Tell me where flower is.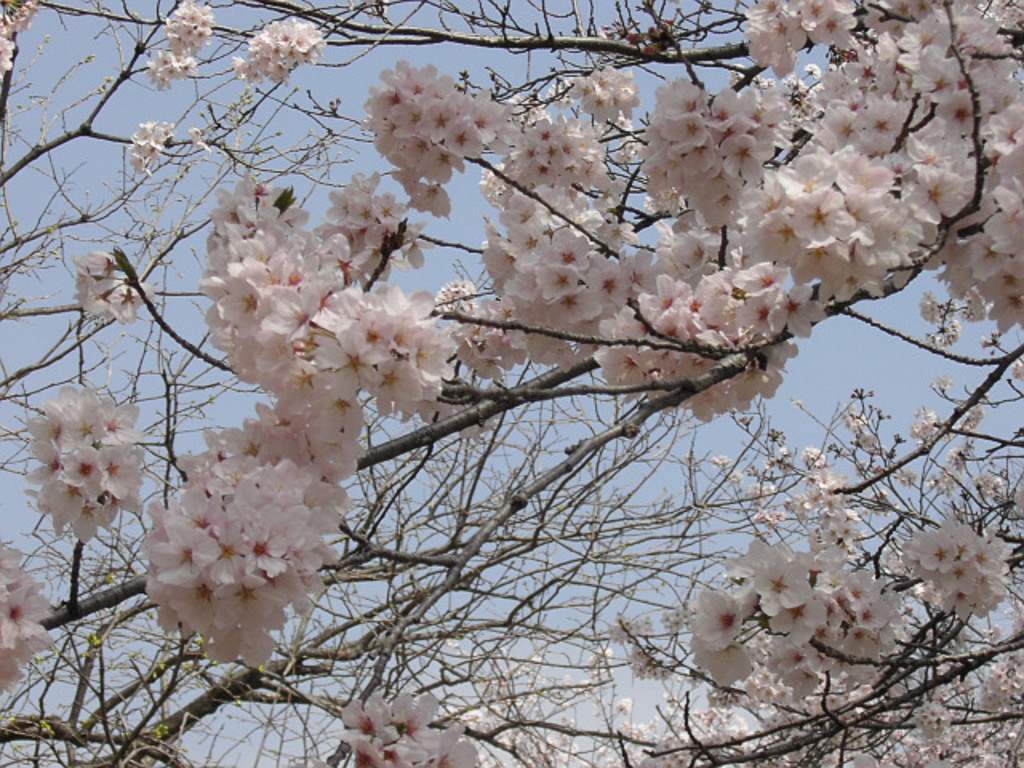
flower is at 142:0:211:90.
